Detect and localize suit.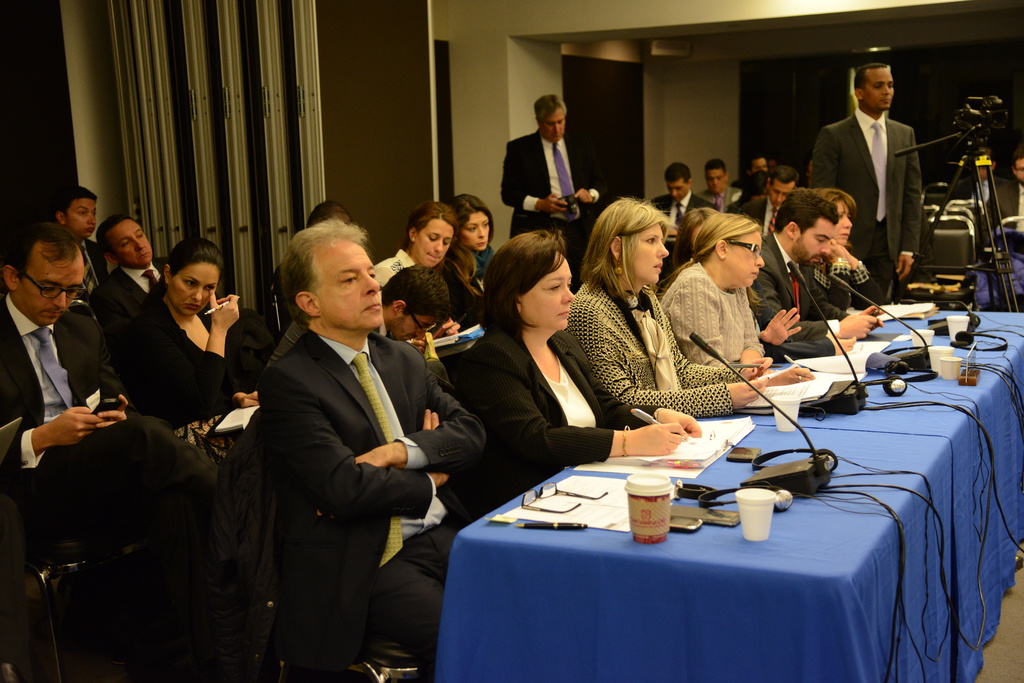
Localized at [94, 257, 168, 309].
